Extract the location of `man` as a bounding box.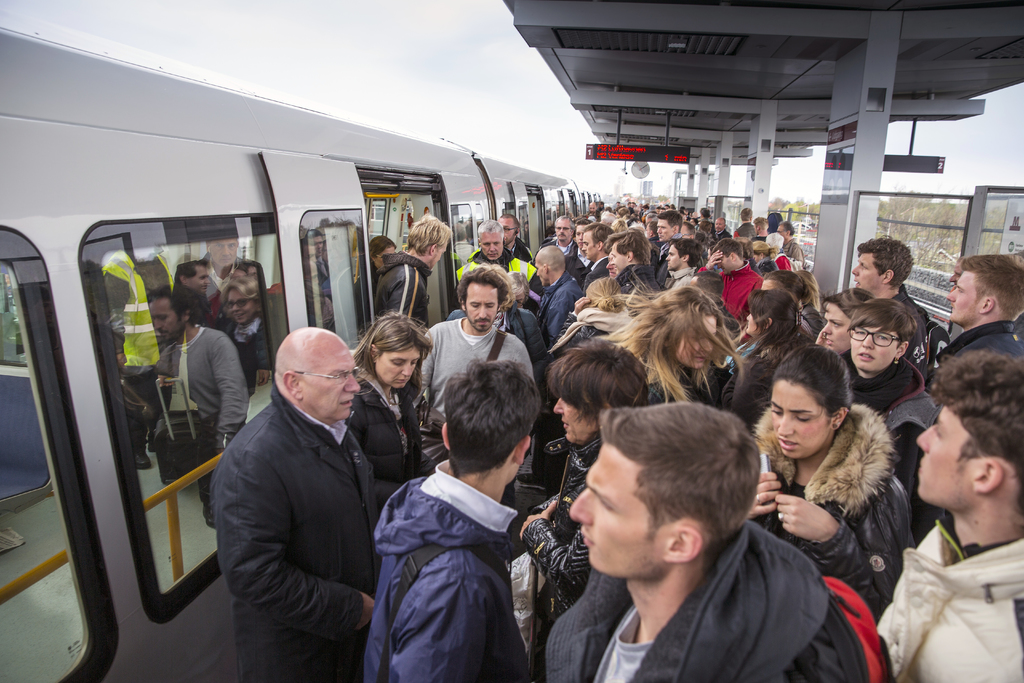
left=703, top=236, right=755, bottom=308.
